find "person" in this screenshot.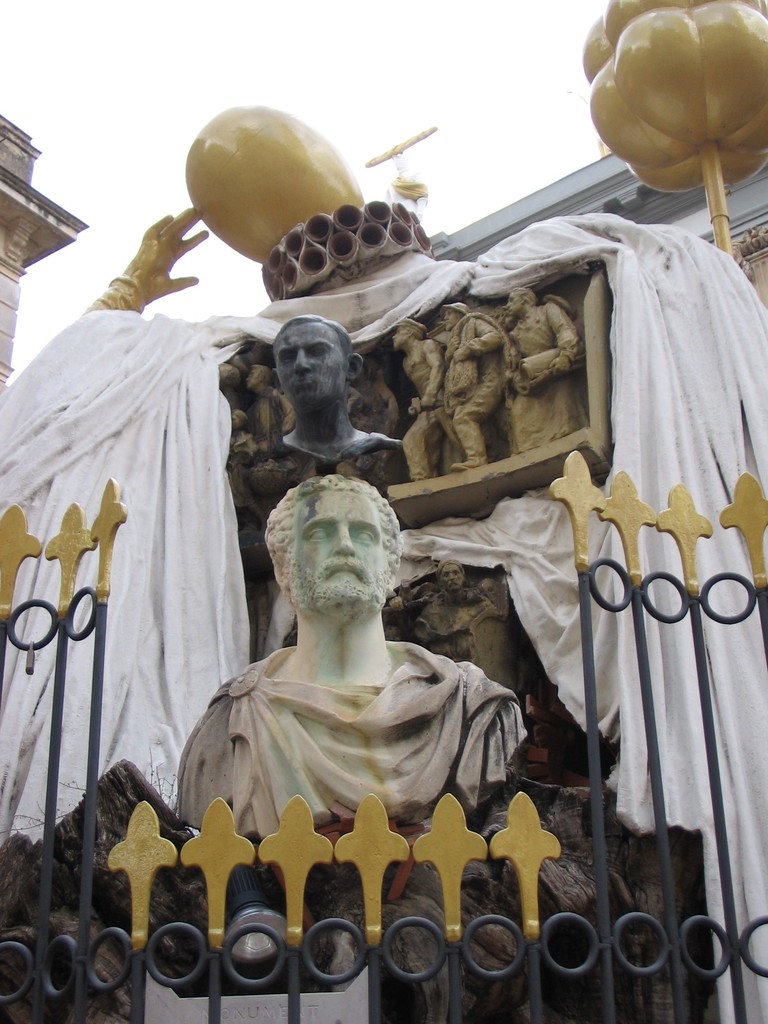
The bounding box for "person" is {"x1": 390, "y1": 318, "x2": 448, "y2": 468}.
